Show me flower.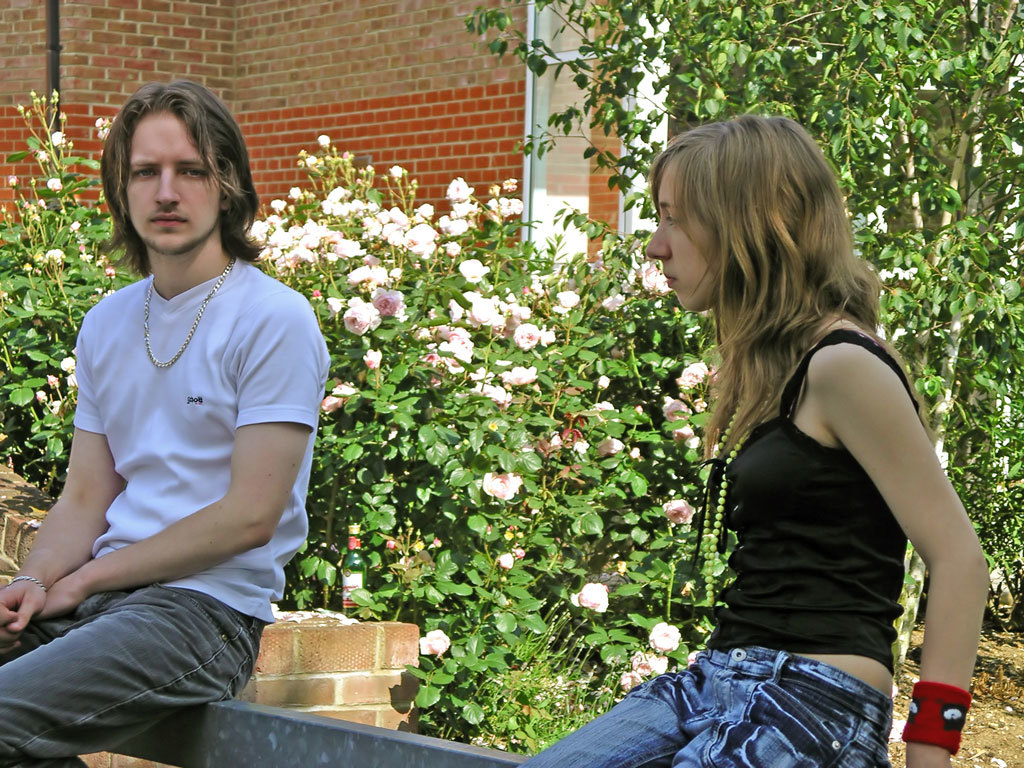
flower is here: [x1=681, y1=656, x2=697, y2=663].
